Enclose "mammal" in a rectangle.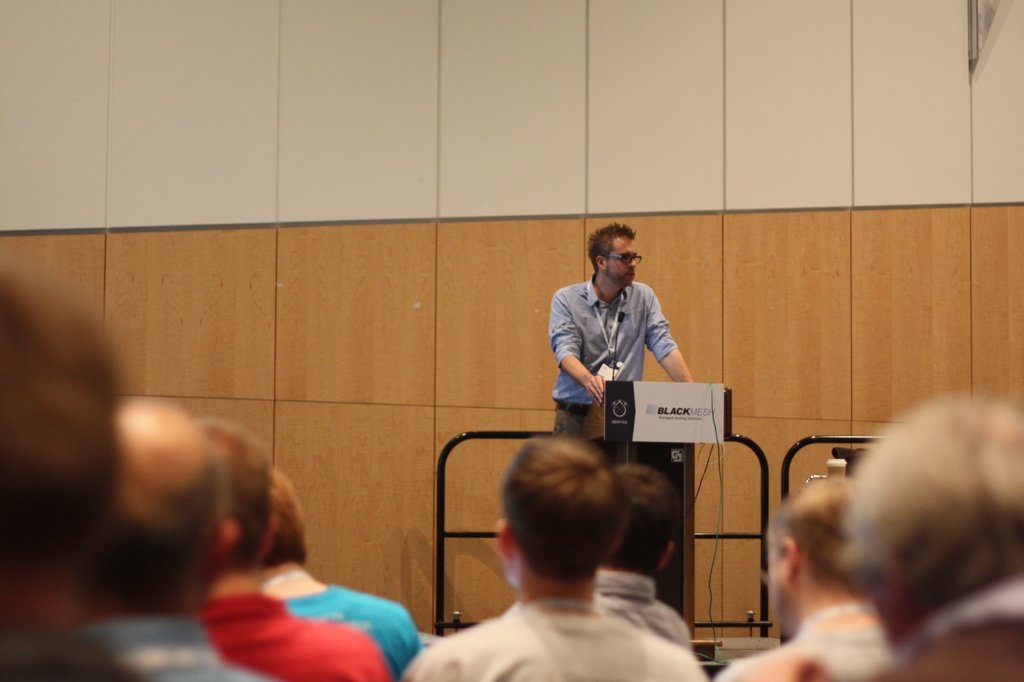
(406, 437, 733, 680).
